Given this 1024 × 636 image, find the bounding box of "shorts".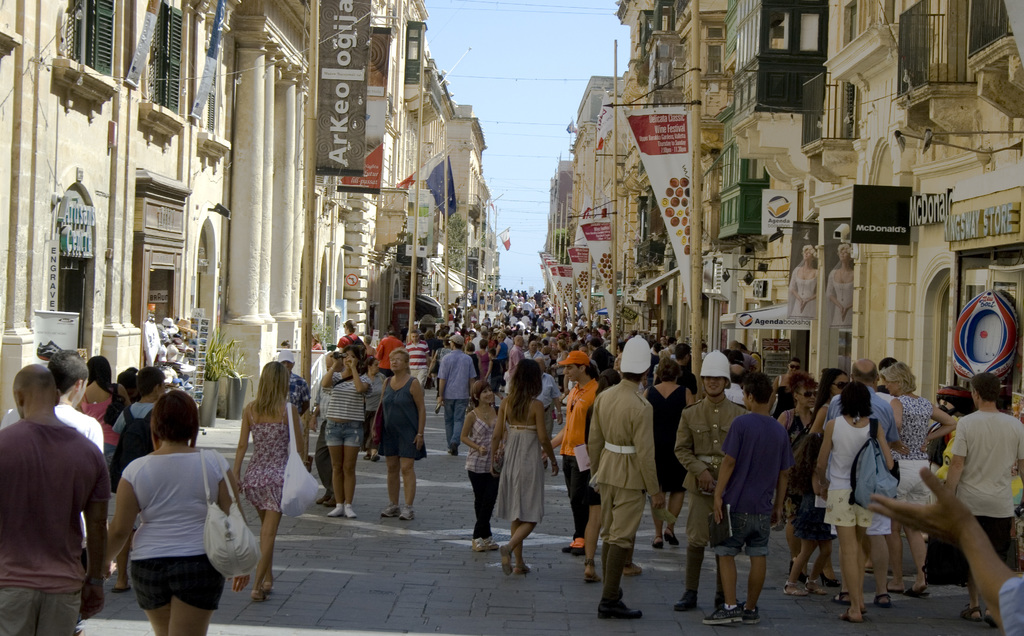
824,480,872,527.
